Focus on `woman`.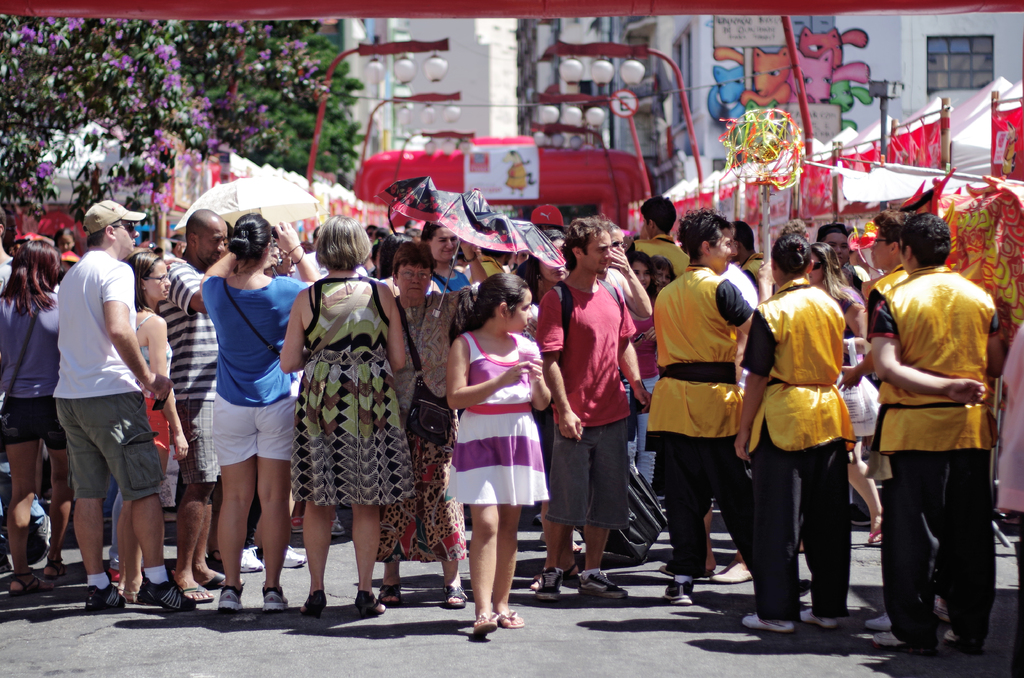
Focused at crop(120, 250, 190, 606).
